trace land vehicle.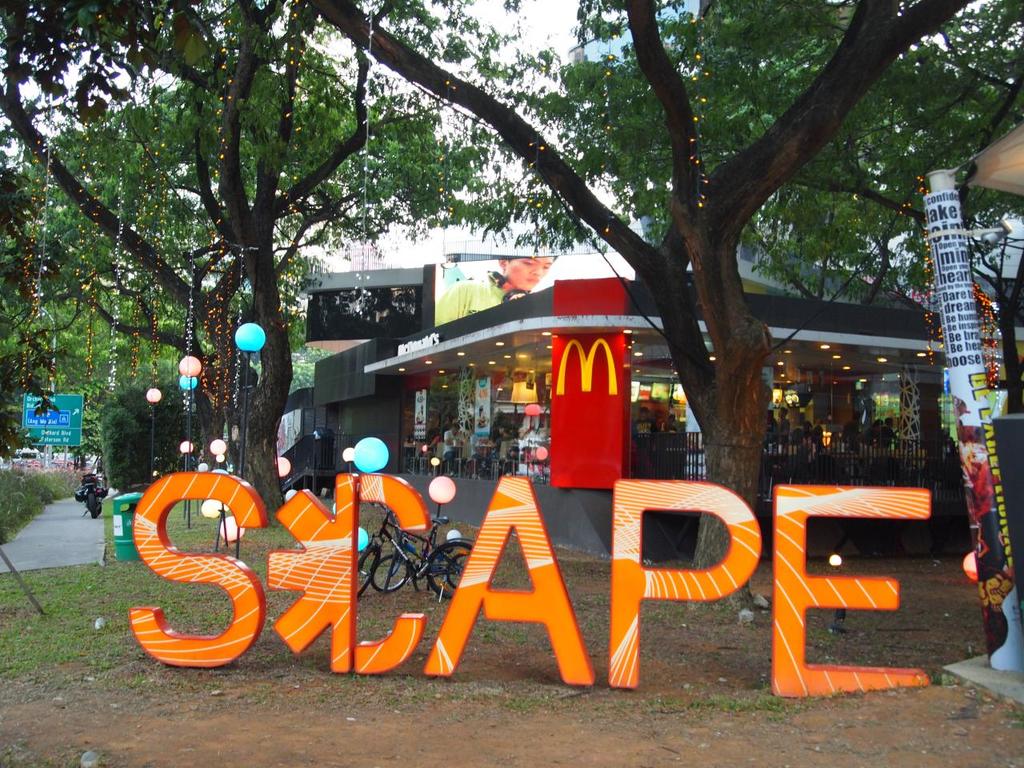
Traced to (left=357, top=500, right=475, bottom=603).
